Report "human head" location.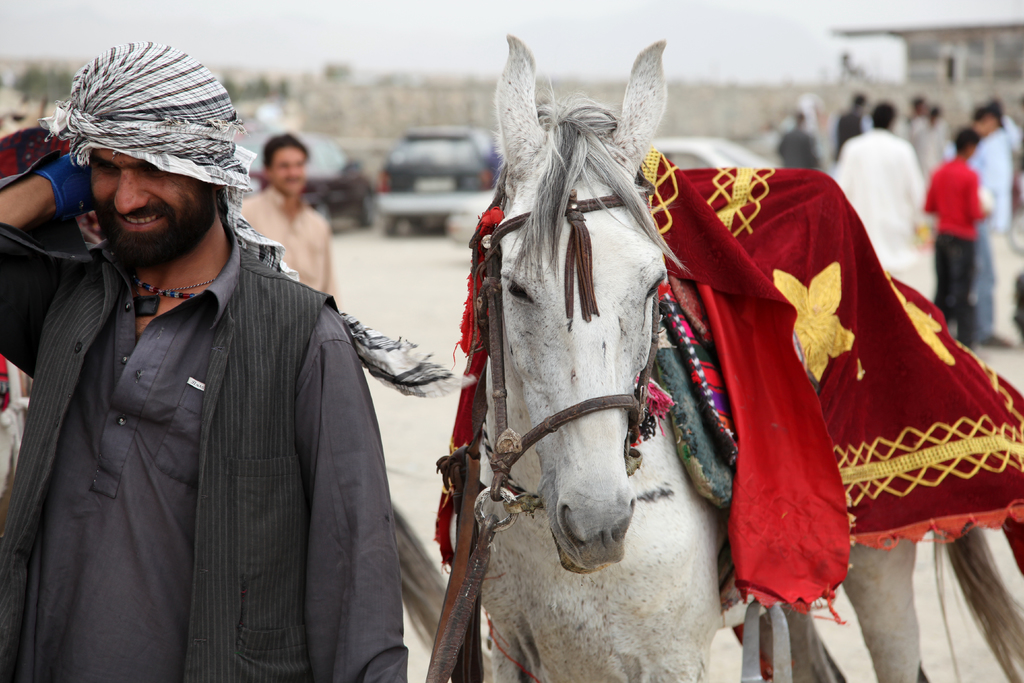
Report: (790, 106, 806, 133).
